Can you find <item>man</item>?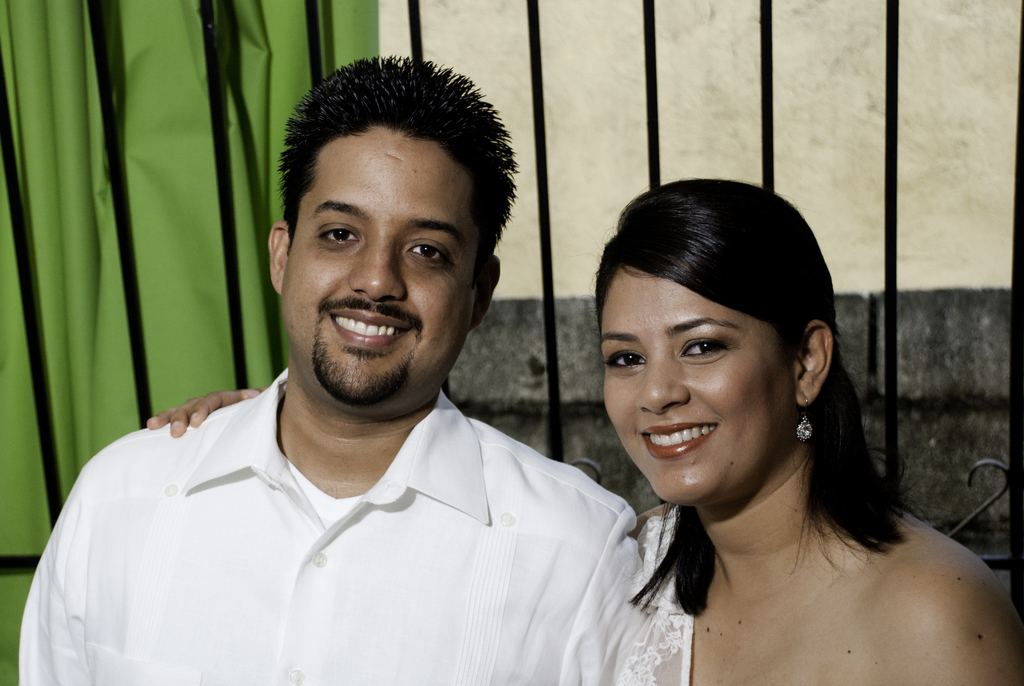
Yes, bounding box: left=54, top=70, right=646, bottom=680.
